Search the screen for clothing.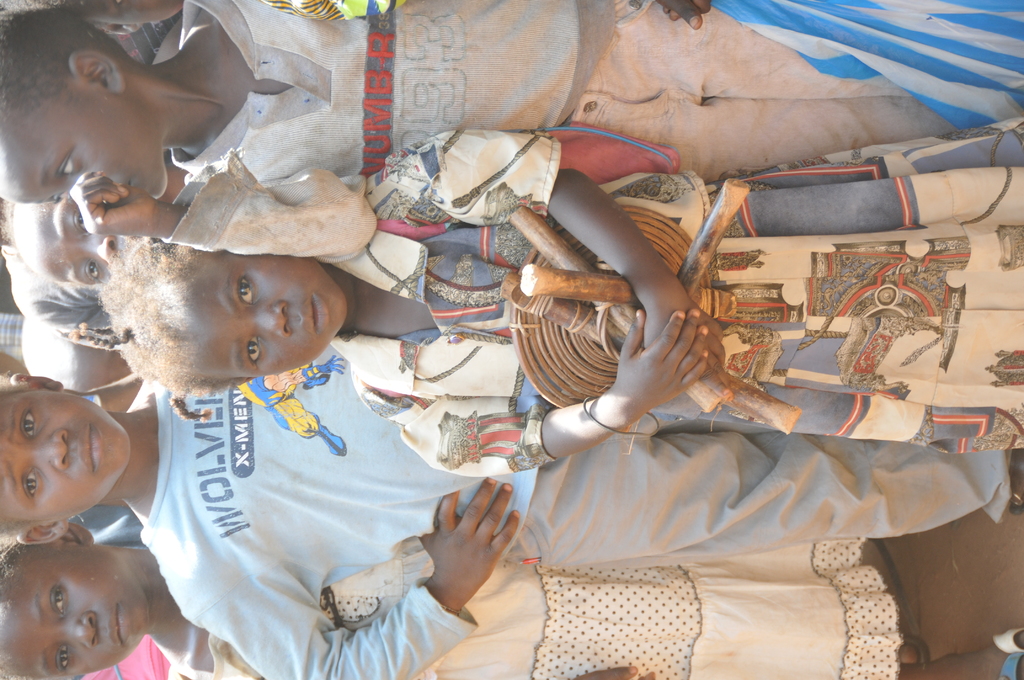
Found at 147/373/1015/679.
